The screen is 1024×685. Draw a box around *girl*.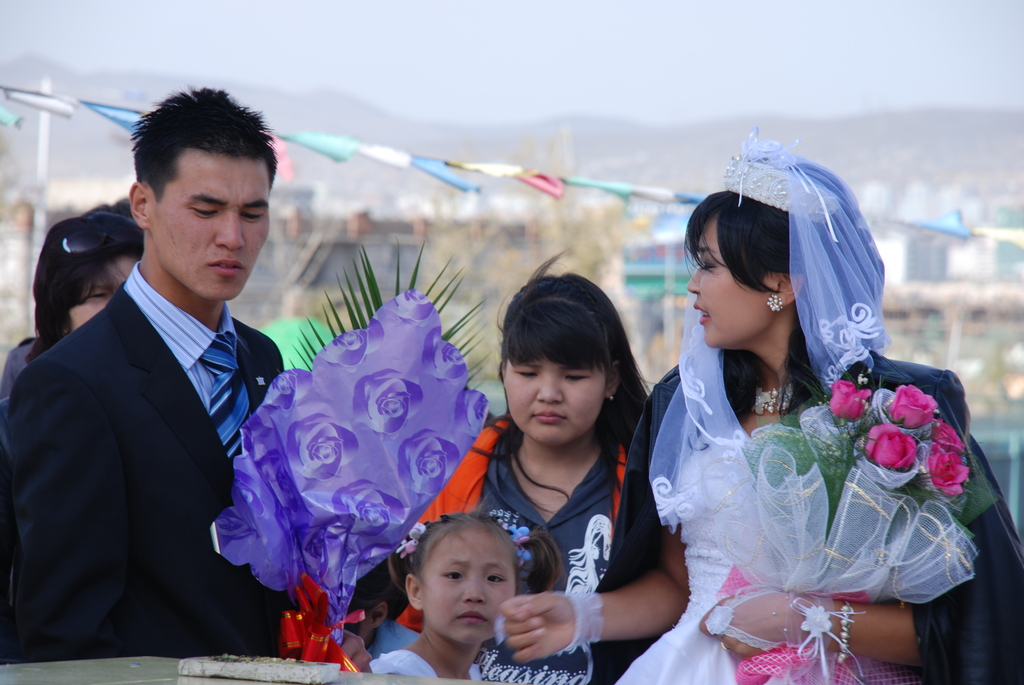
367/503/563/682.
